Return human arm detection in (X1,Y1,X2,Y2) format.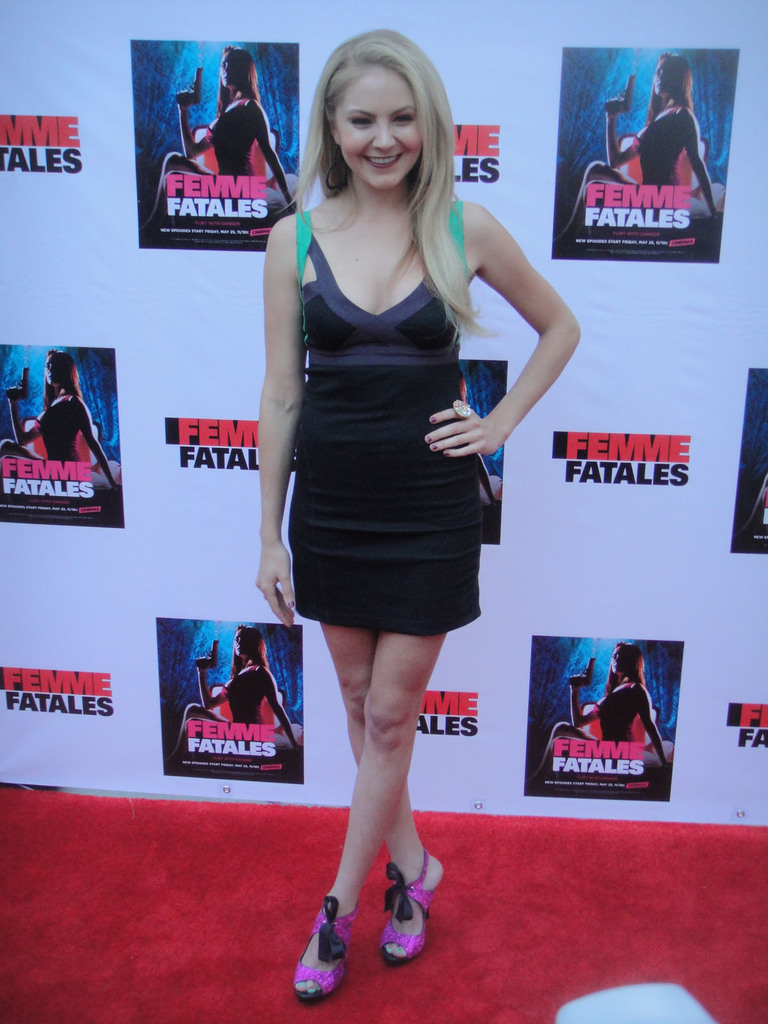
(253,211,310,634).
